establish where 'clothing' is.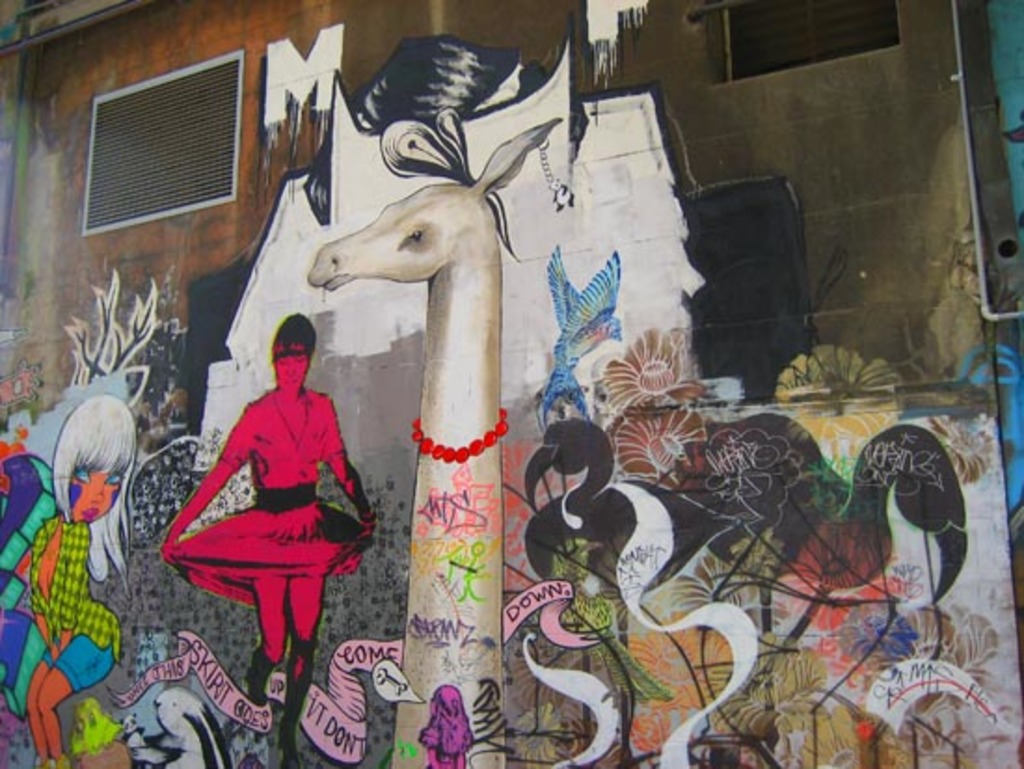
Established at box(169, 385, 374, 607).
